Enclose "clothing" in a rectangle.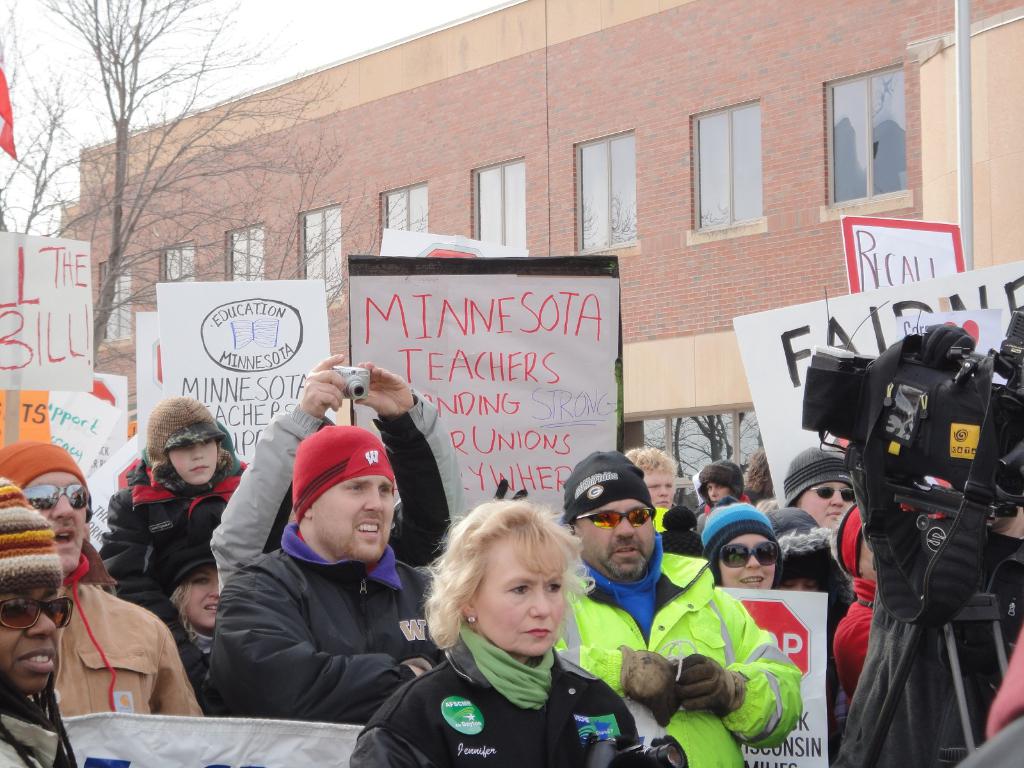
x1=0, y1=682, x2=84, y2=767.
